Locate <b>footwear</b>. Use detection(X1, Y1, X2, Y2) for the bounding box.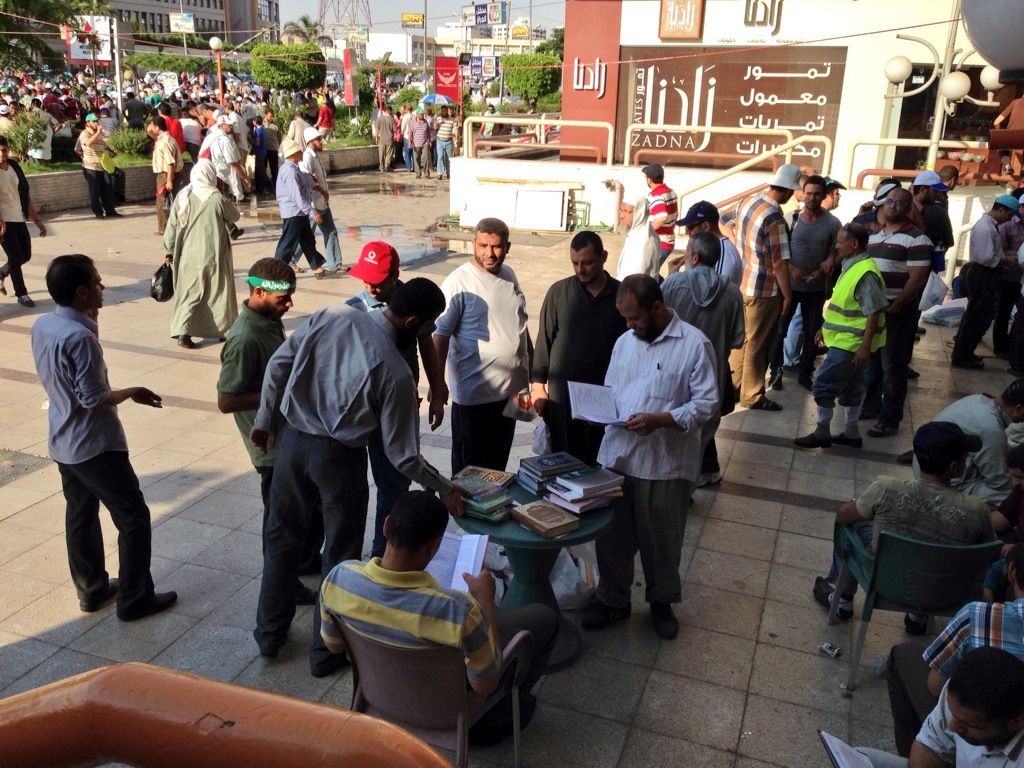
detection(0, 268, 1, 287).
